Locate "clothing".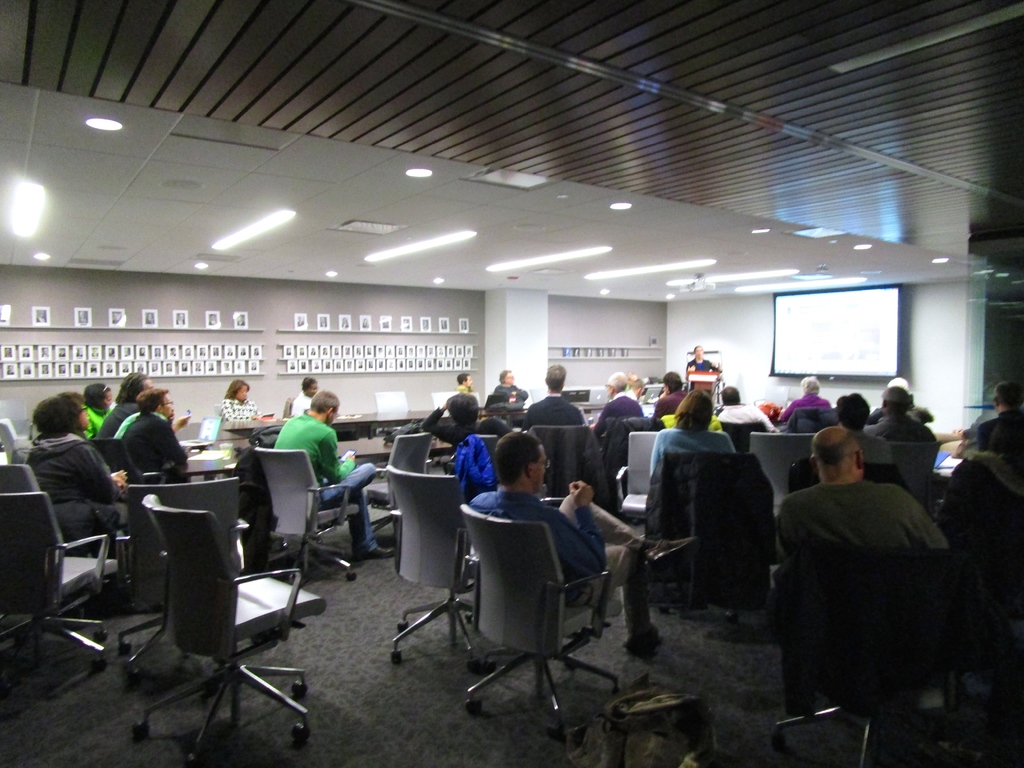
Bounding box: [left=24, top=431, right=124, bottom=564].
